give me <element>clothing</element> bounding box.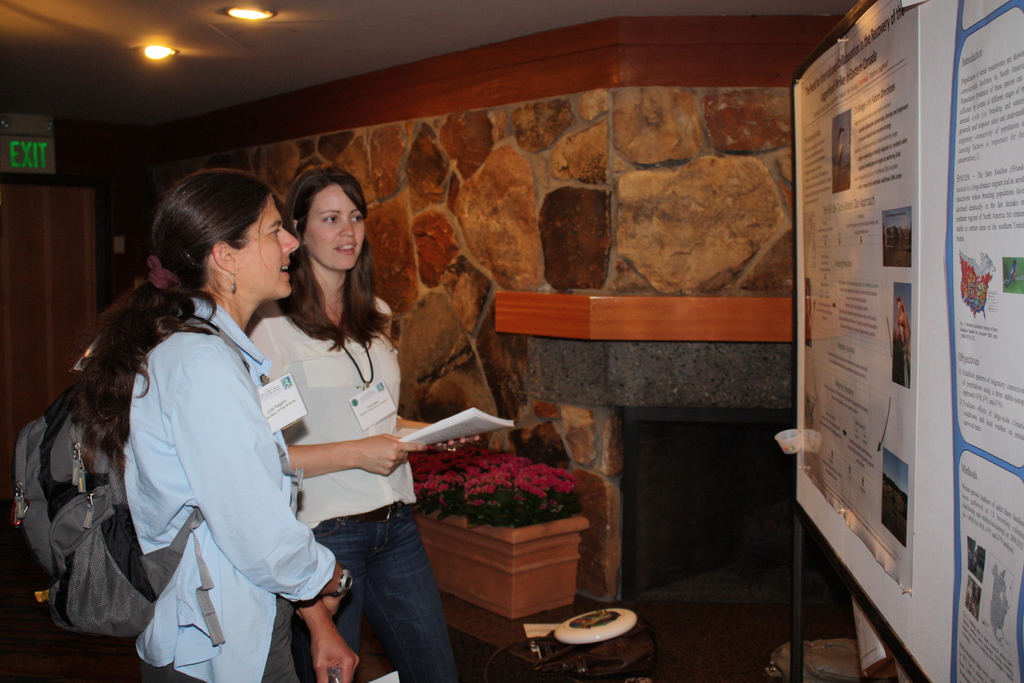
bbox(236, 304, 458, 682).
